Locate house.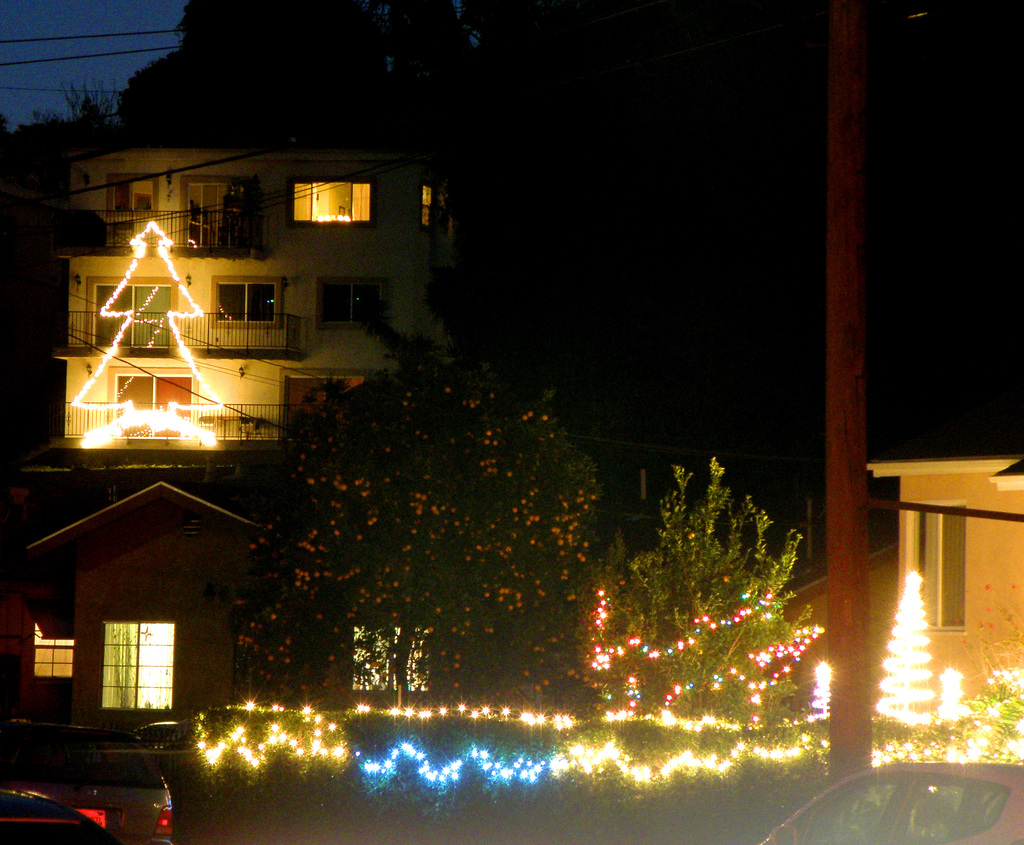
Bounding box: region(5, 483, 346, 780).
